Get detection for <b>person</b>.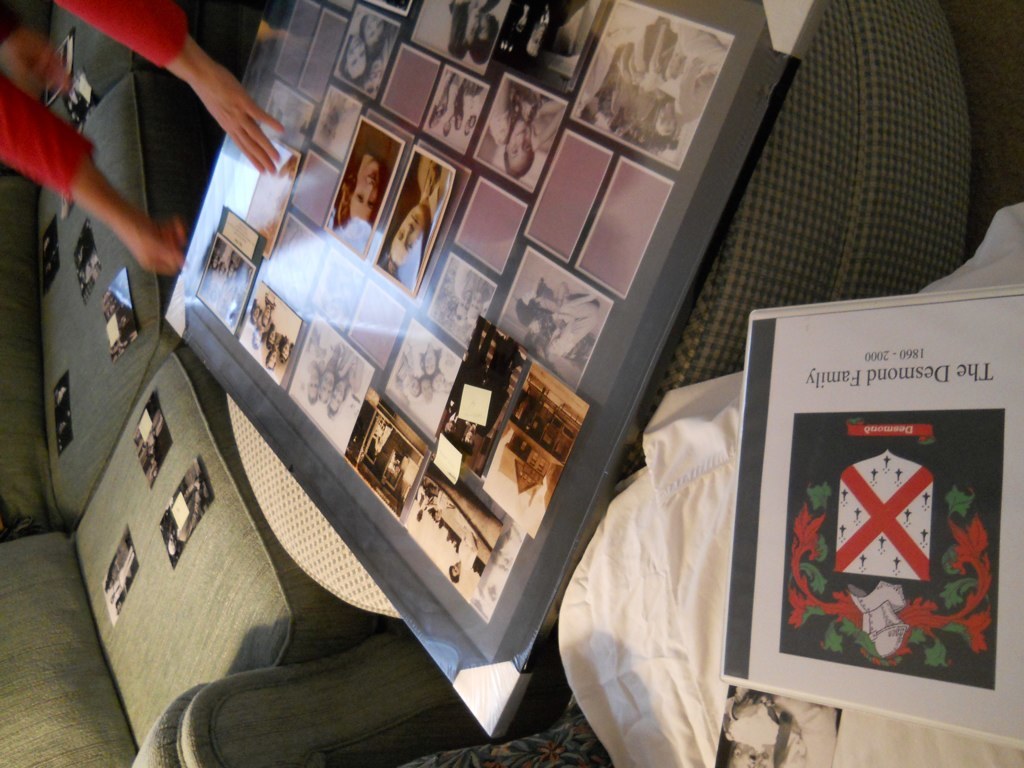
Detection: 447,535,478,589.
